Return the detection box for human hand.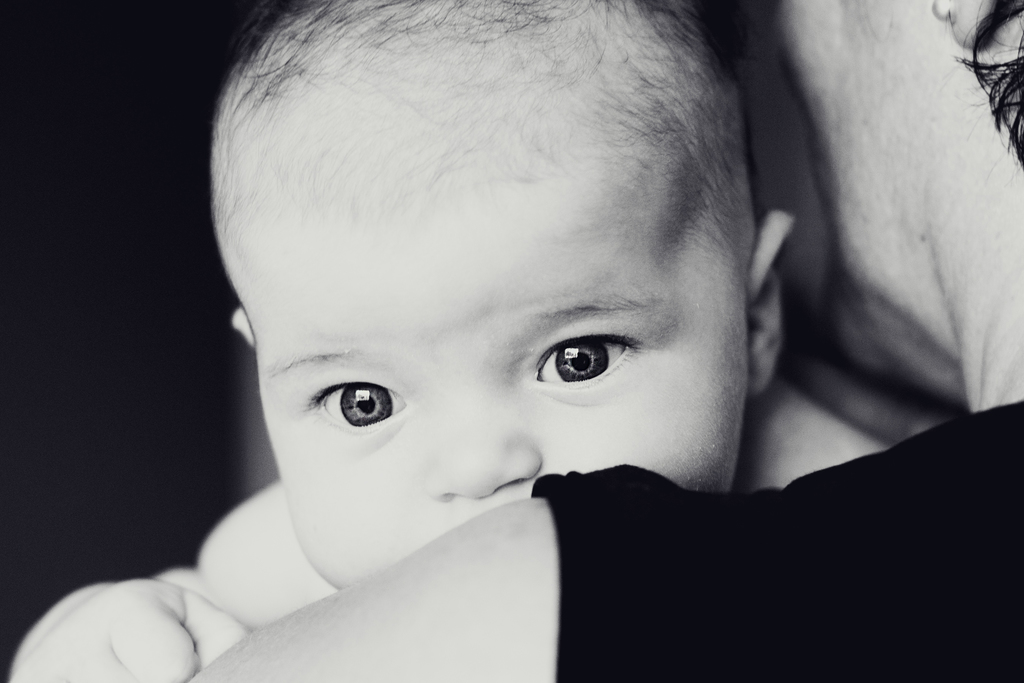
region(8, 576, 249, 682).
